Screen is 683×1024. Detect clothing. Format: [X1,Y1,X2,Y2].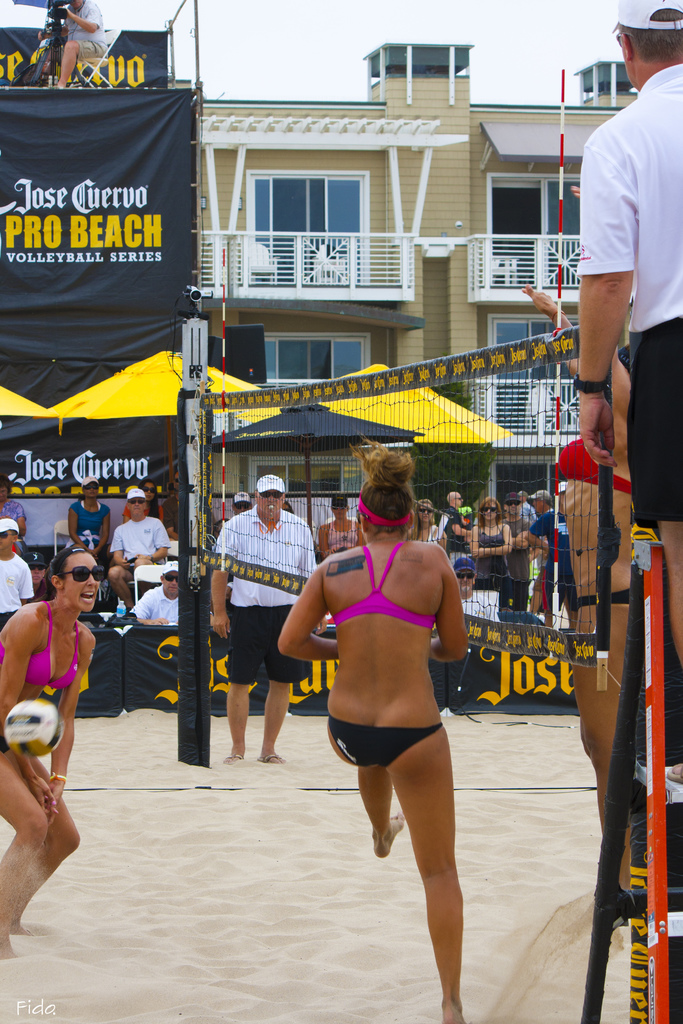
[69,498,111,559].
